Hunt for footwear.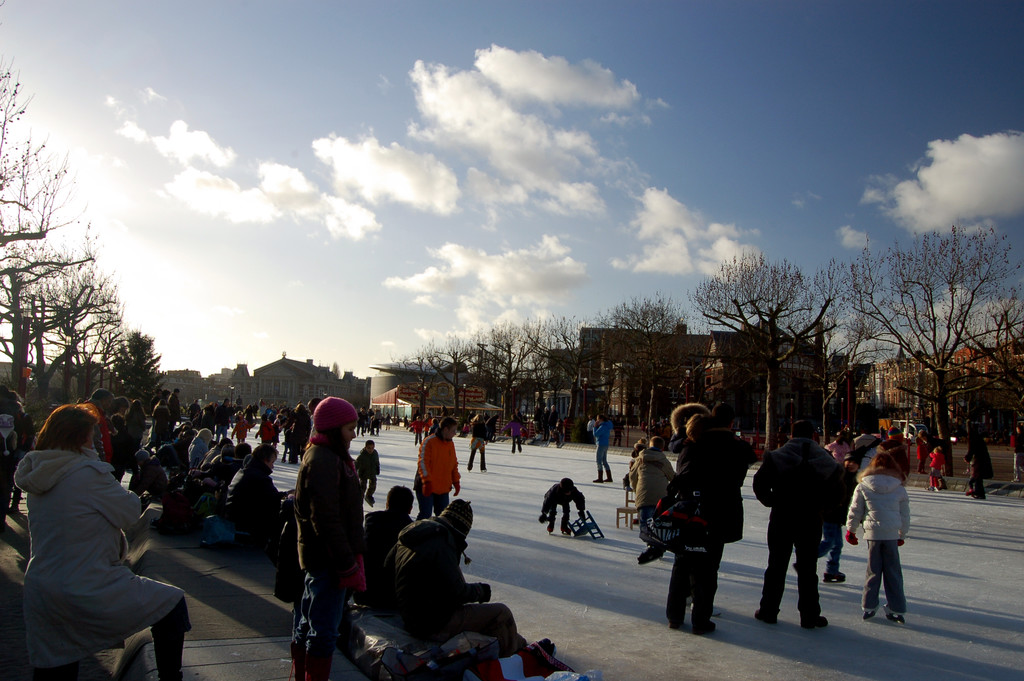
Hunted down at <bbox>596, 469, 614, 485</bbox>.
